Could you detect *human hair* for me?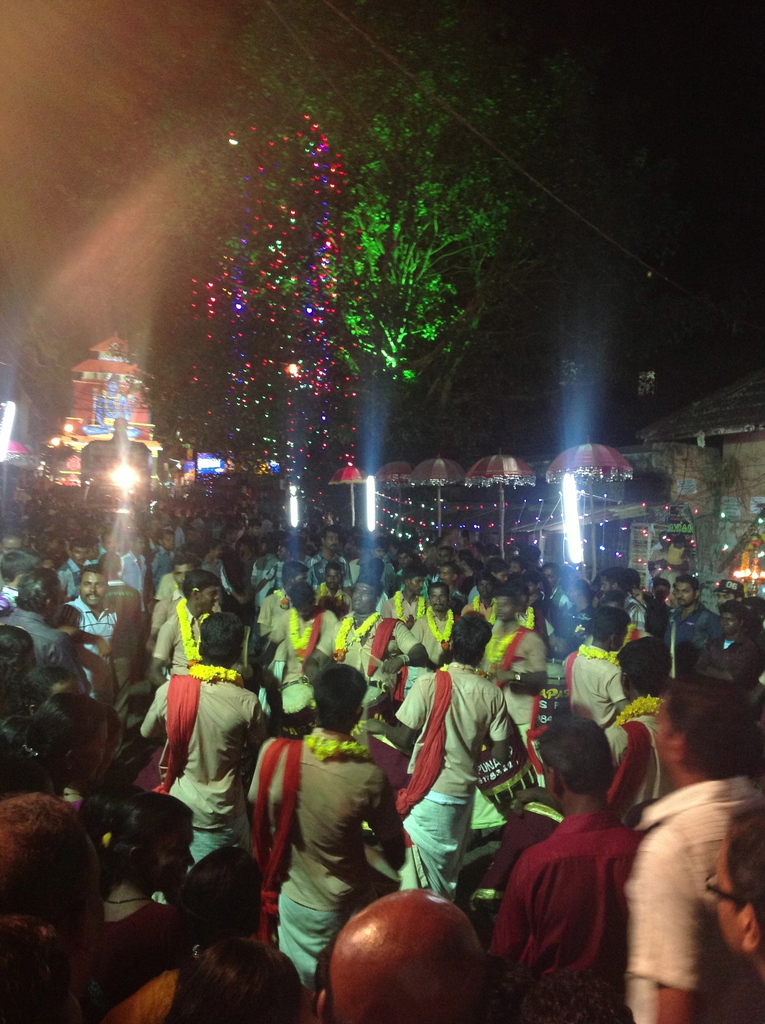
Detection result: detection(718, 596, 748, 626).
